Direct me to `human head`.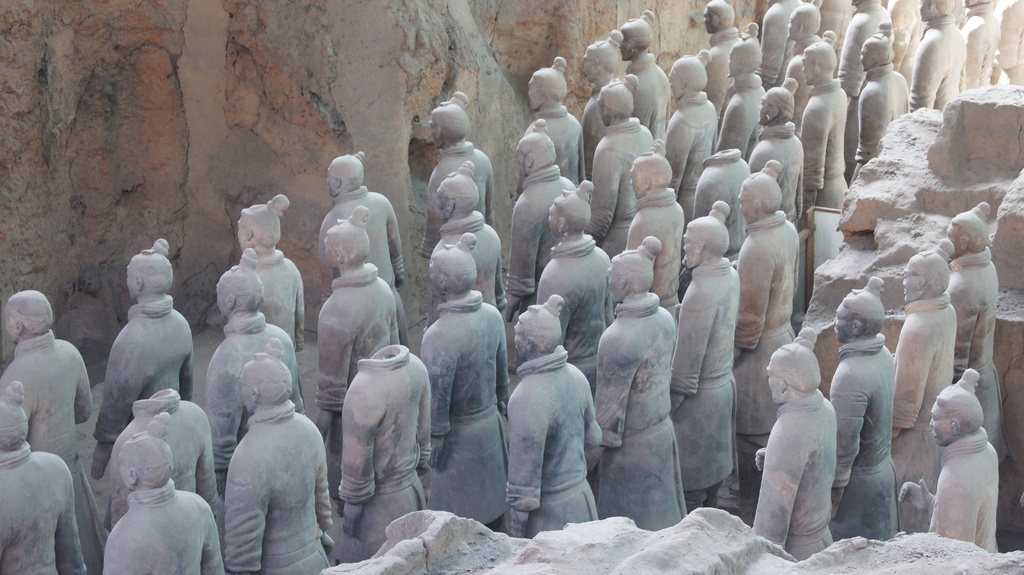
Direction: [left=622, top=24, right=652, bottom=61].
